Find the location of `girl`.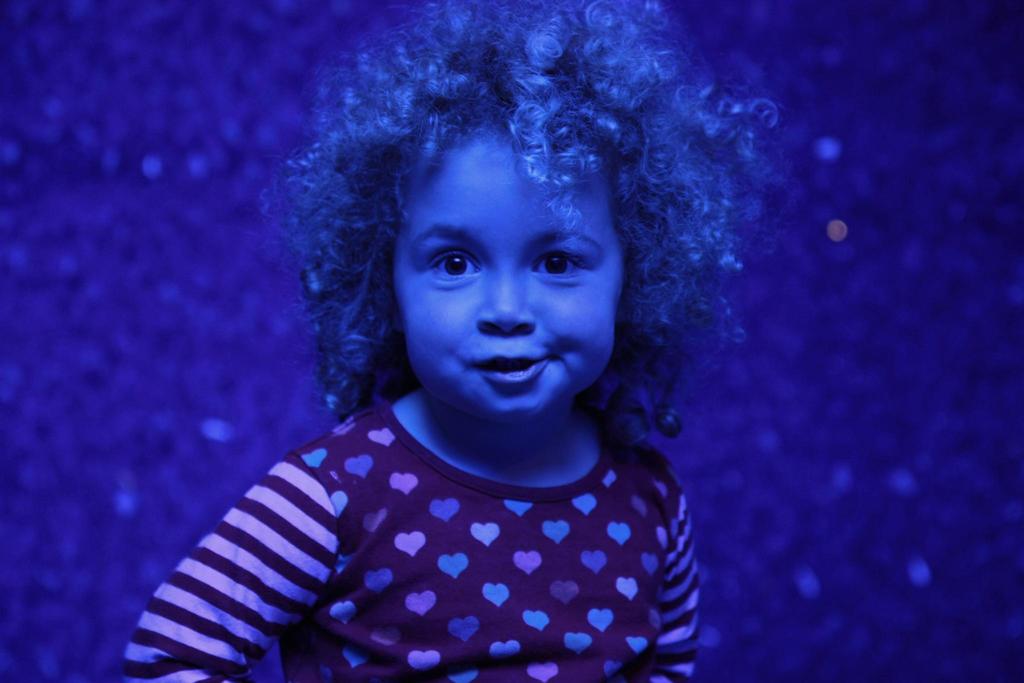
Location: bbox=(111, 0, 782, 682).
